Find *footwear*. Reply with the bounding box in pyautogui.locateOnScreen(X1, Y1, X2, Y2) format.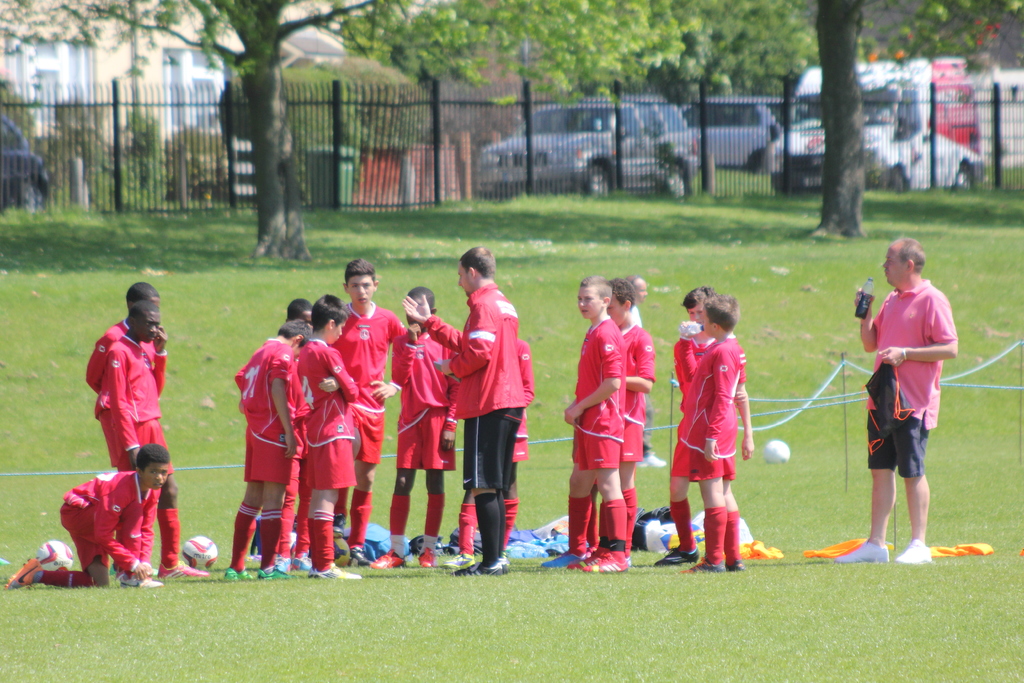
pyautogui.locateOnScreen(452, 559, 501, 578).
